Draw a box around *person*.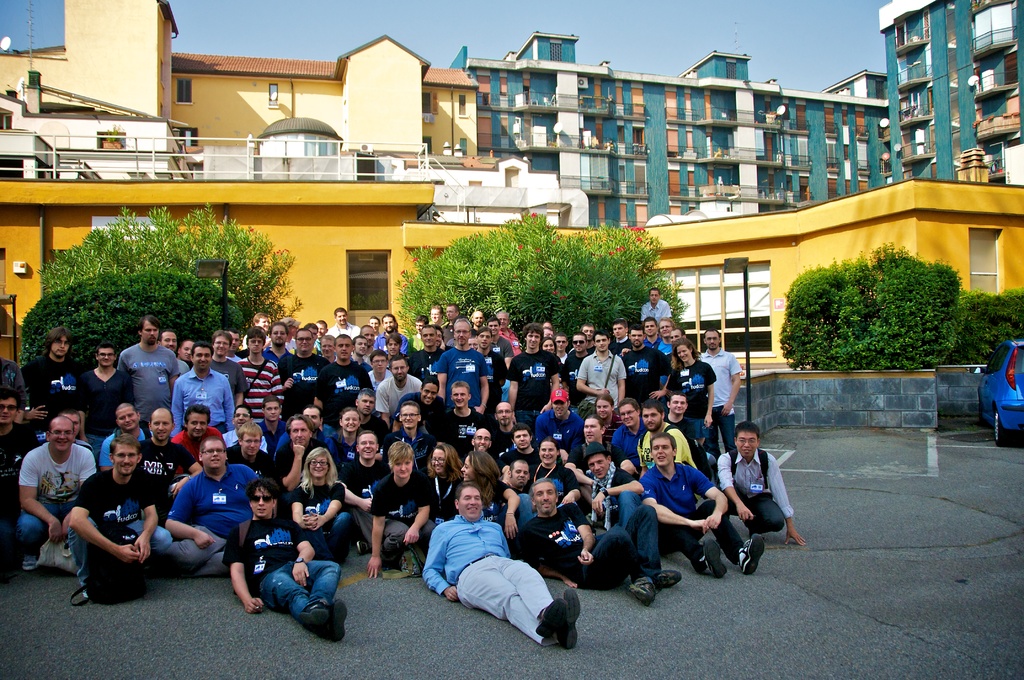
l=717, t=422, r=805, b=544.
